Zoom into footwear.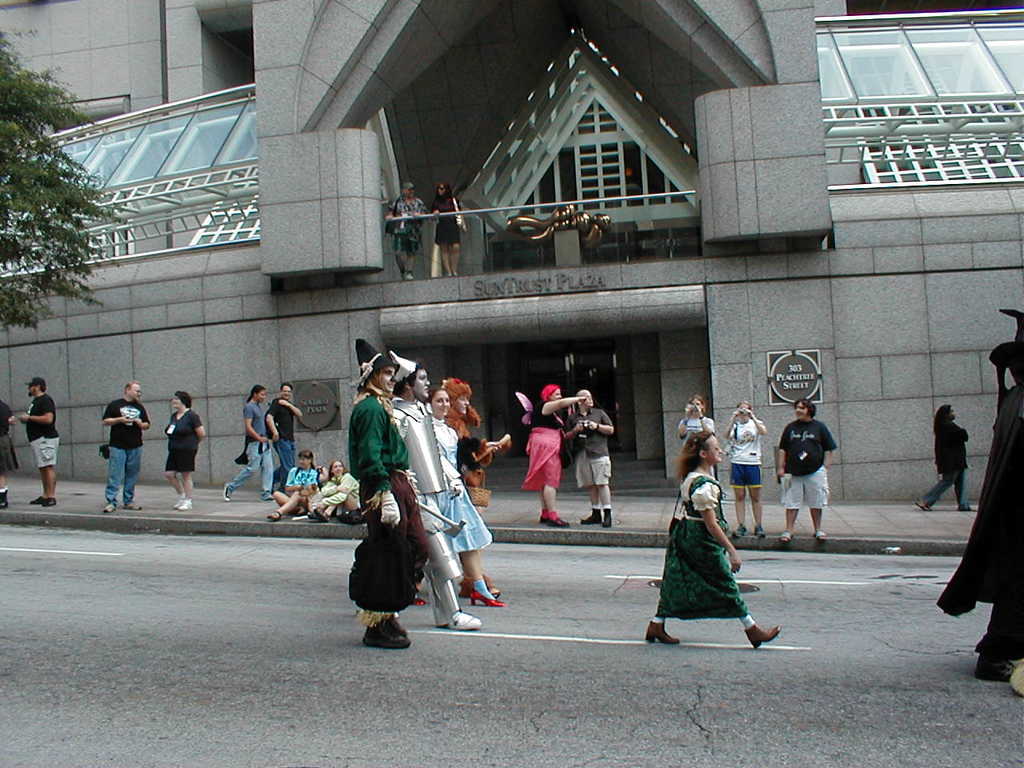
Zoom target: 542/514/546/526.
